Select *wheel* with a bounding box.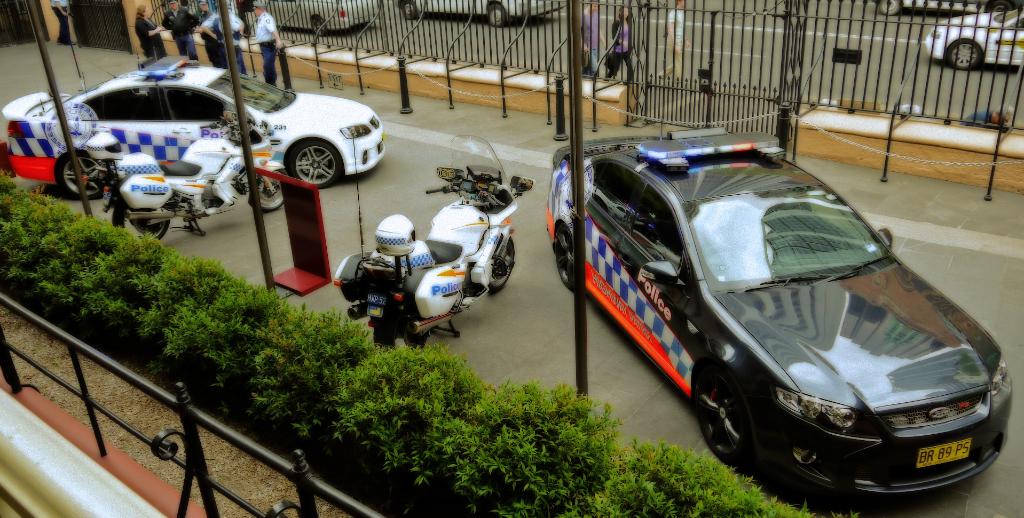
box=[376, 322, 427, 354].
